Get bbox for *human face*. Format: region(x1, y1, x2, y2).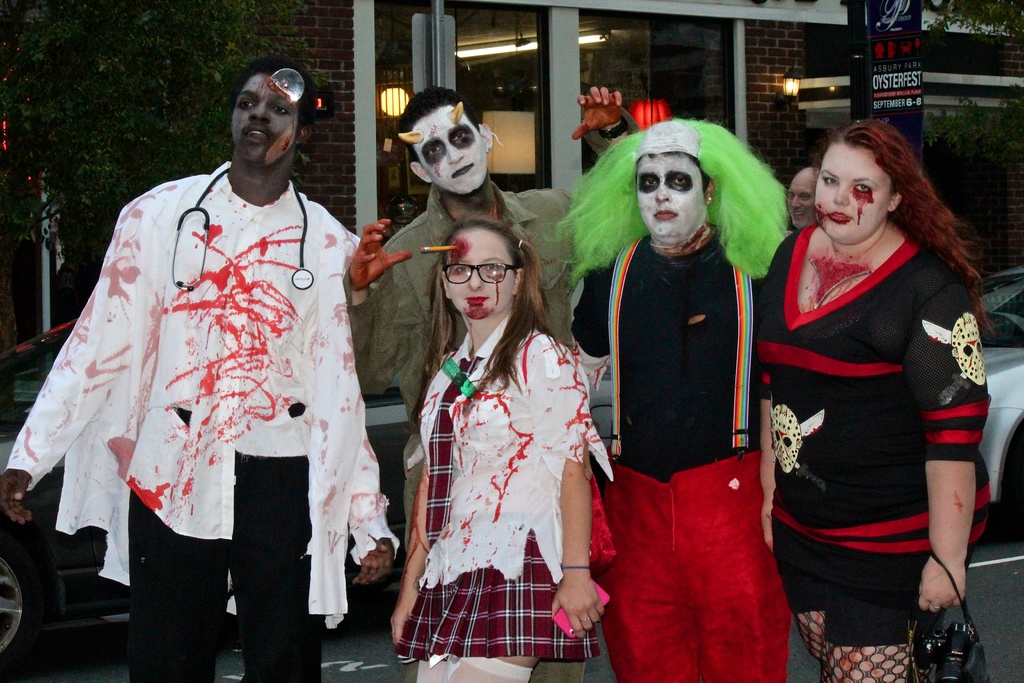
region(446, 226, 519, 322).
